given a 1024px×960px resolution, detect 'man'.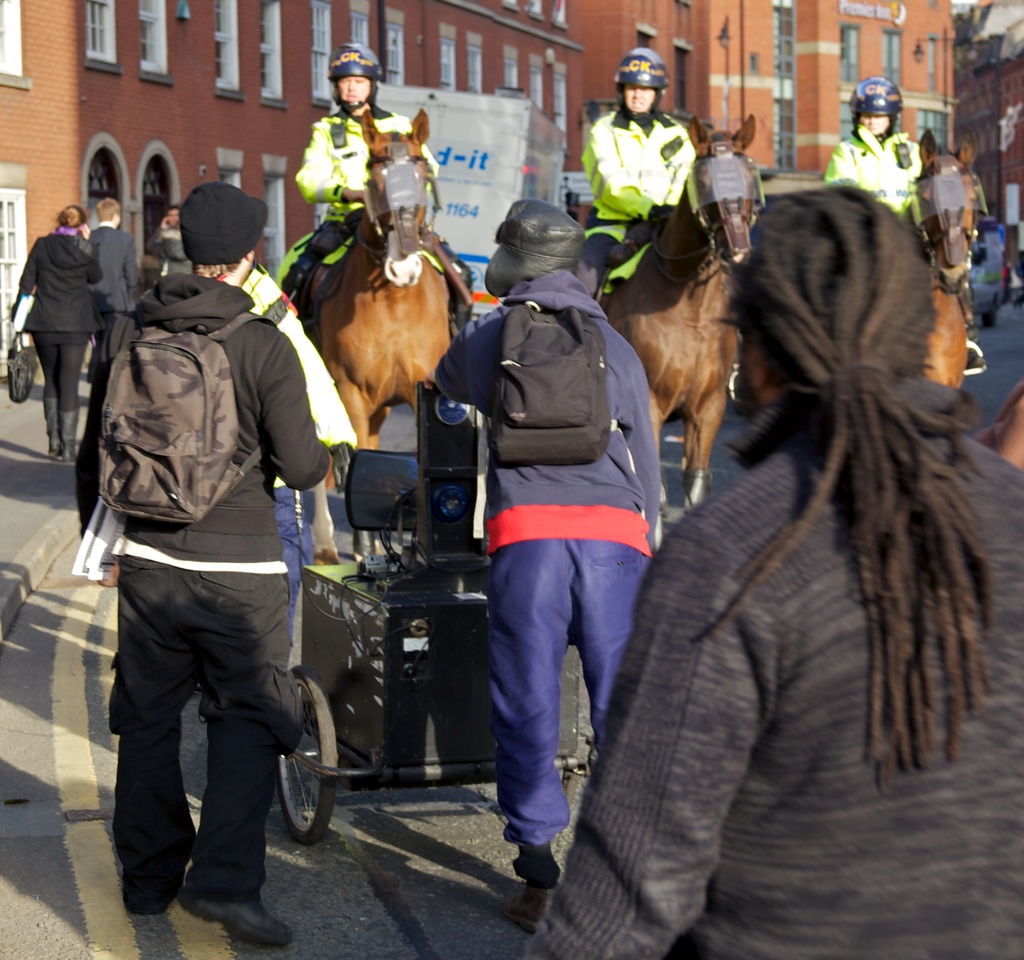
bbox=[56, 213, 351, 954].
